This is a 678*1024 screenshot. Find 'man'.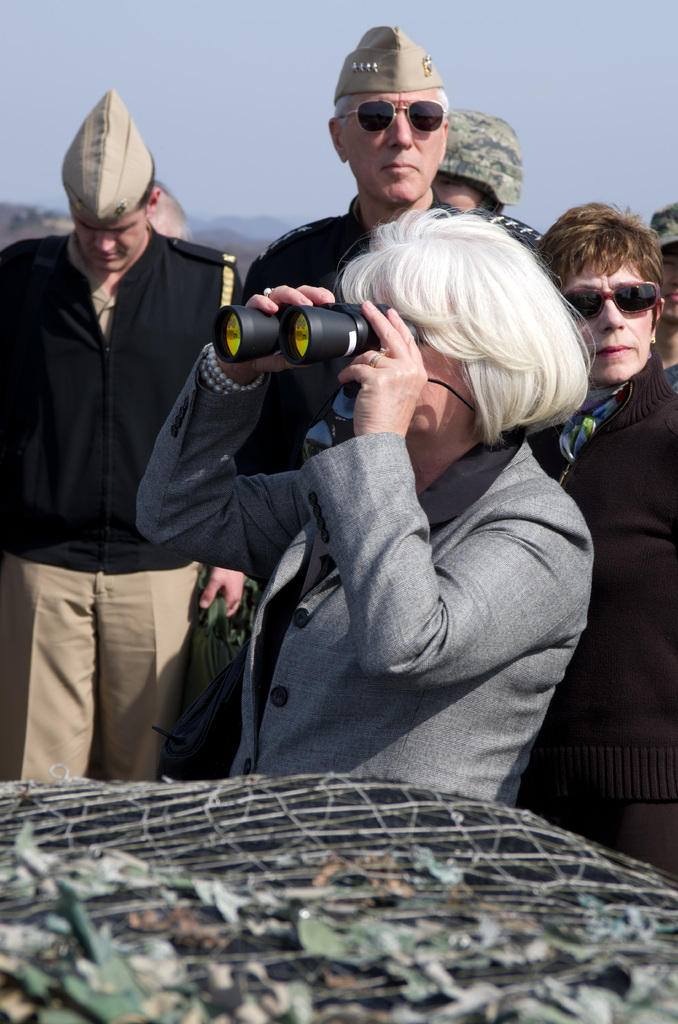
Bounding box: Rect(232, 29, 538, 716).
